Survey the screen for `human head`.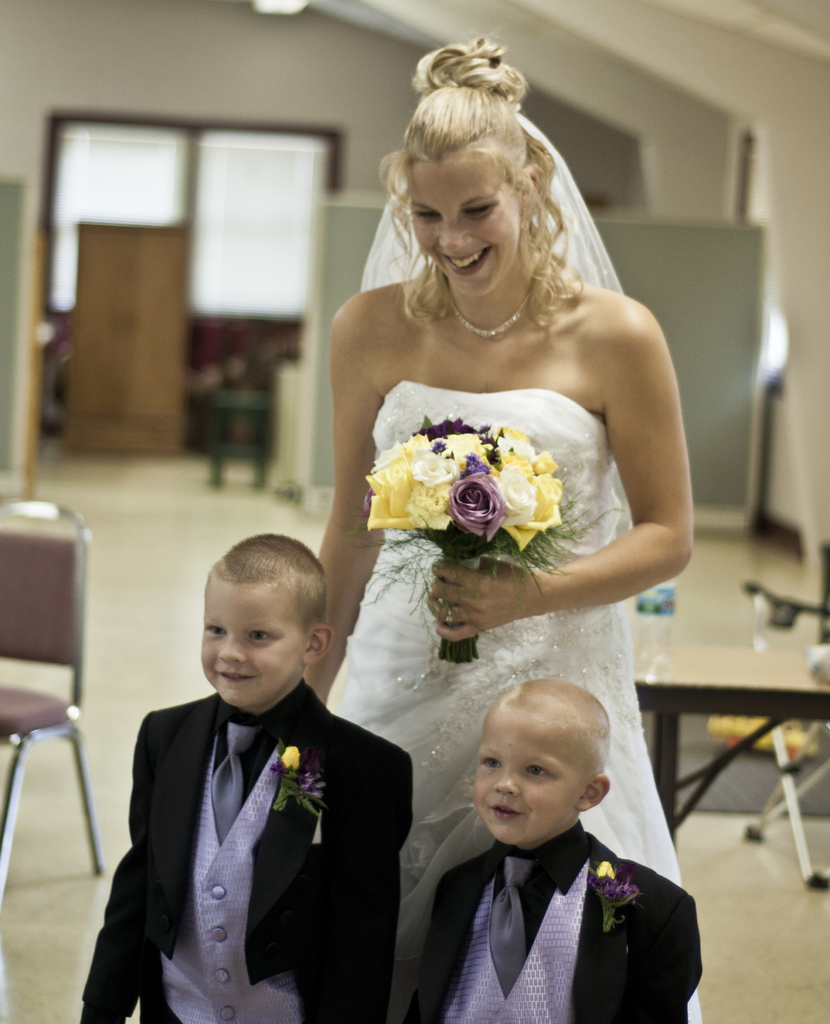
Survey found: x1=181, y1=548, x2=344, y2=715.
